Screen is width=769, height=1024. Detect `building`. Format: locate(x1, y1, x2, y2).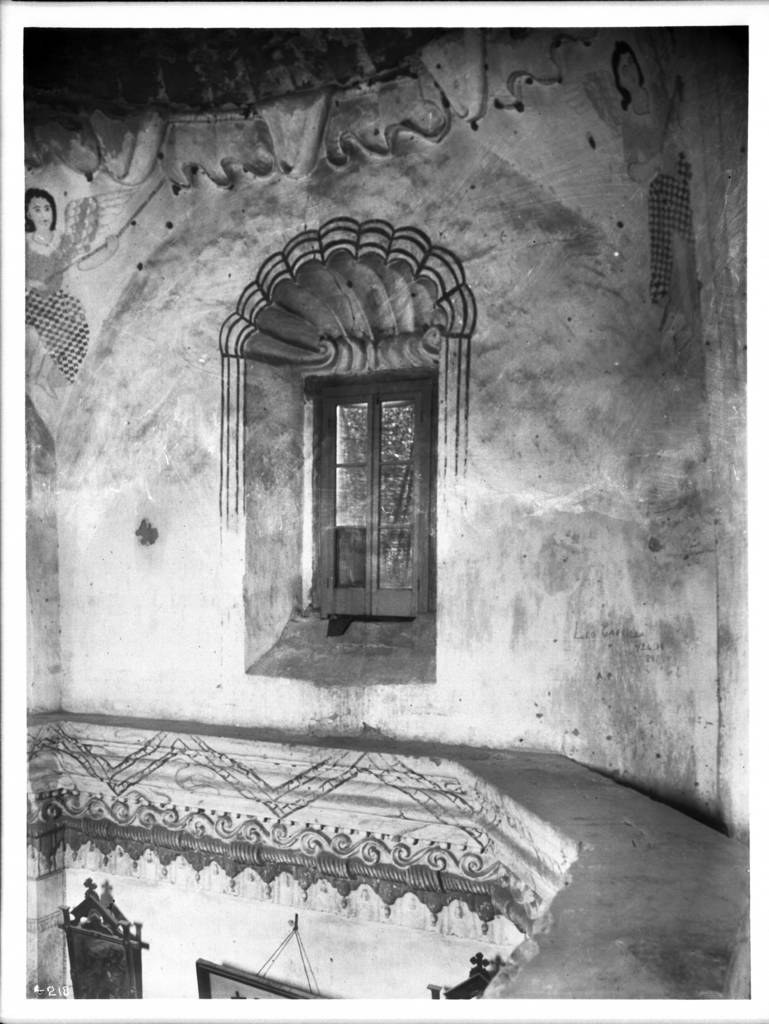
locate(24, 29, 750, 996).
